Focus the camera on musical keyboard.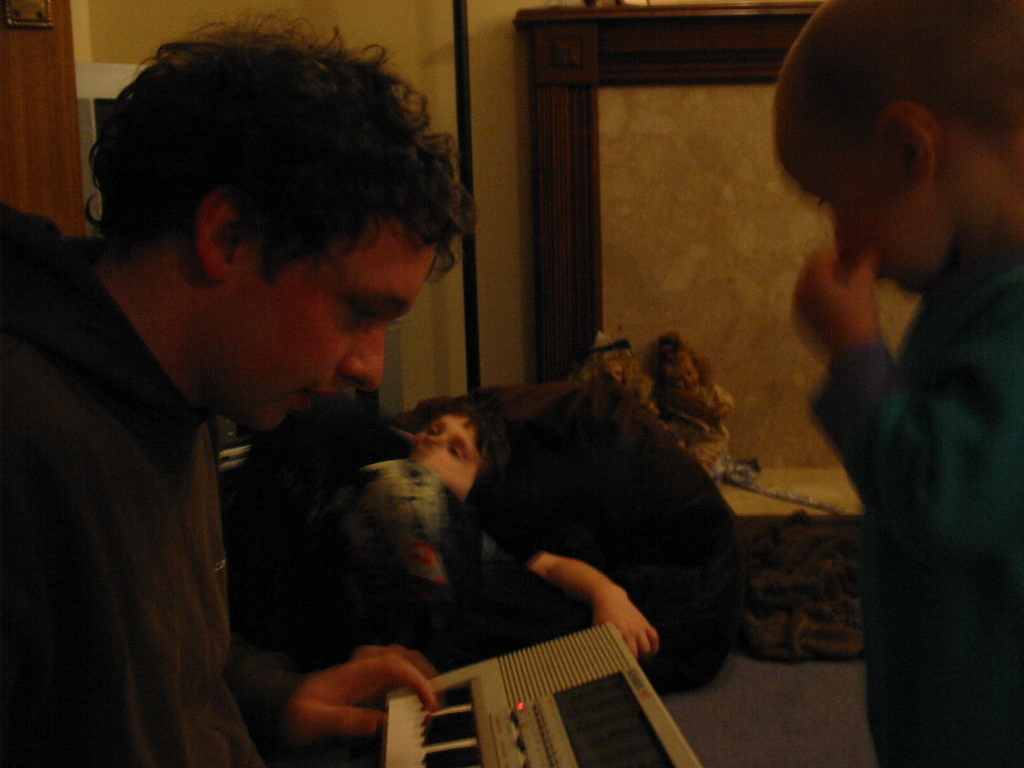
Focus region: left=409, top=596, right=682, bottom=752.
